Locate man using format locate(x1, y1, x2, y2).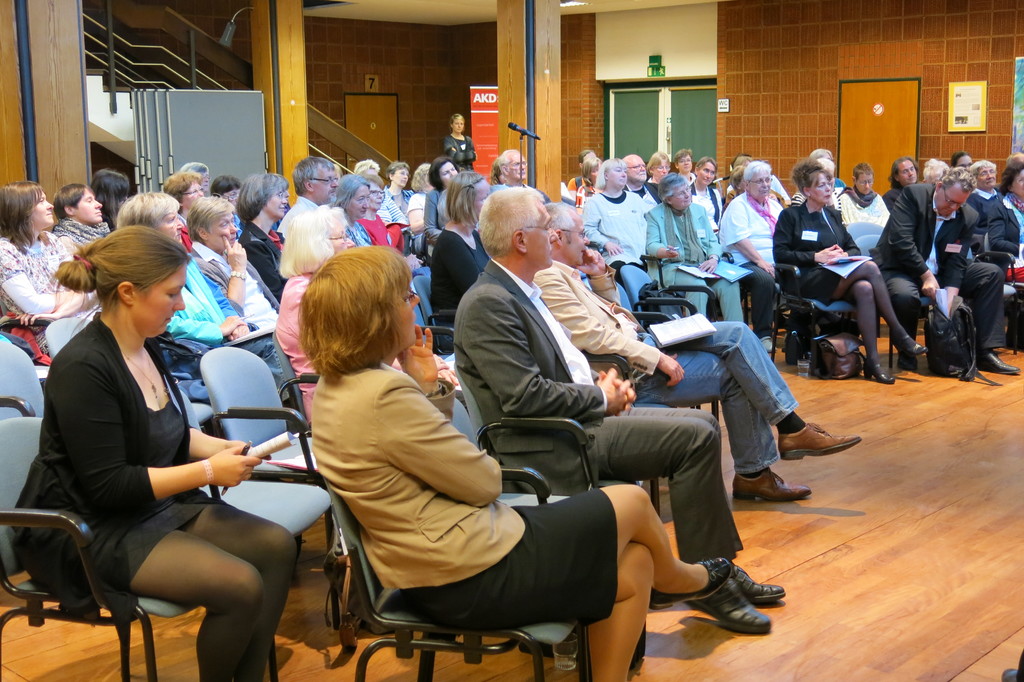
locate(274, 156, 341, 252).
